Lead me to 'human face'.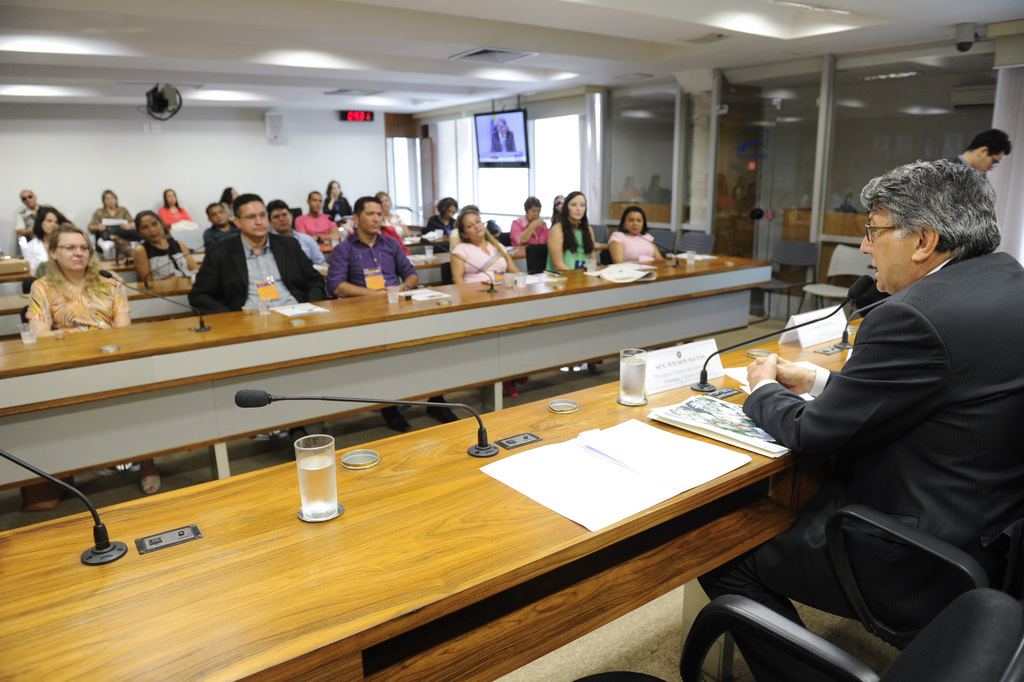
Lead to 54:236:92:274.
